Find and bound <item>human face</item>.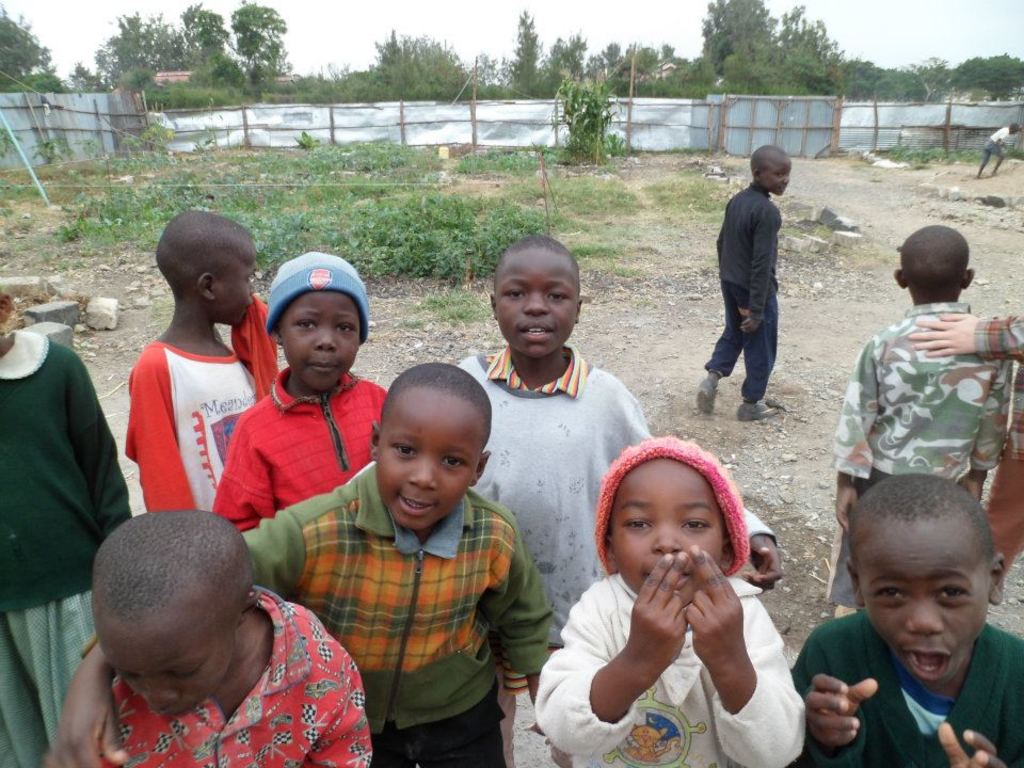
Bound: region(98, 621, 238, 722).
